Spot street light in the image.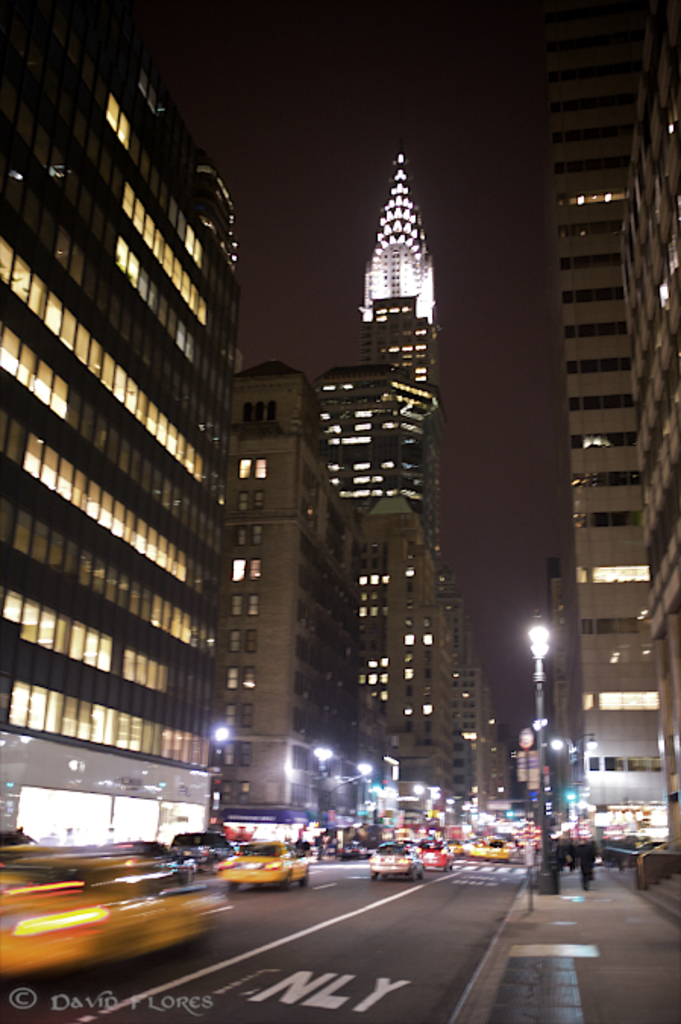
street light found at [526, 617, 555, 903].
